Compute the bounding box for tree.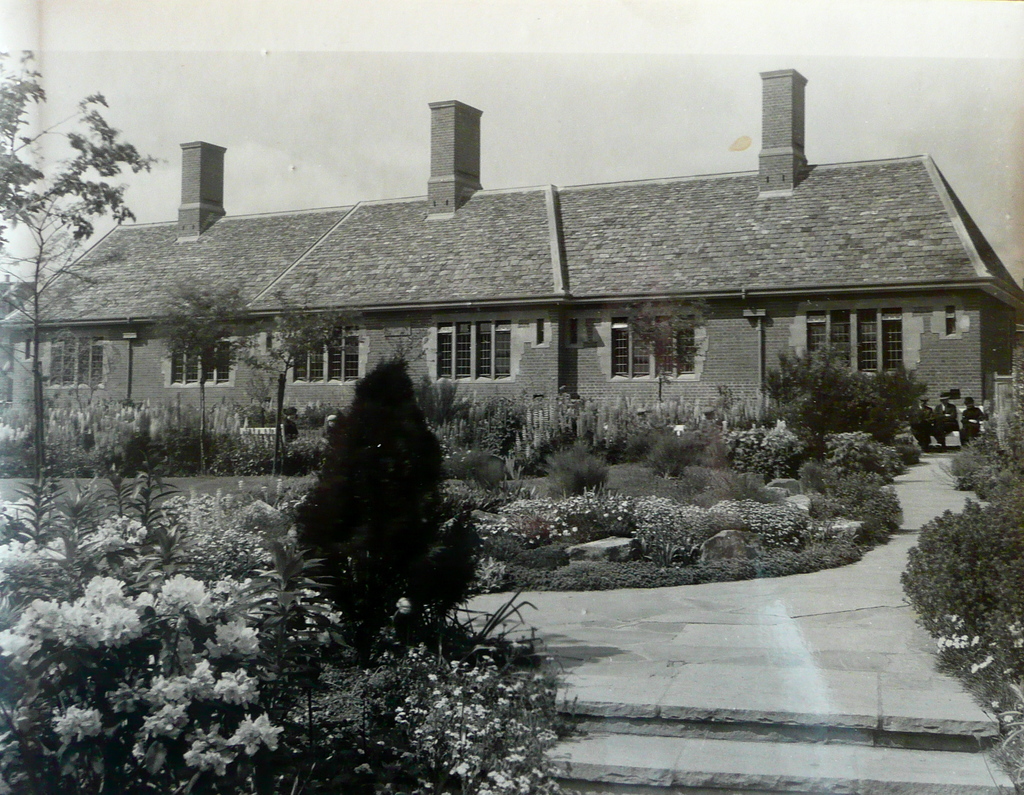
[0, 51, 156, 487].
